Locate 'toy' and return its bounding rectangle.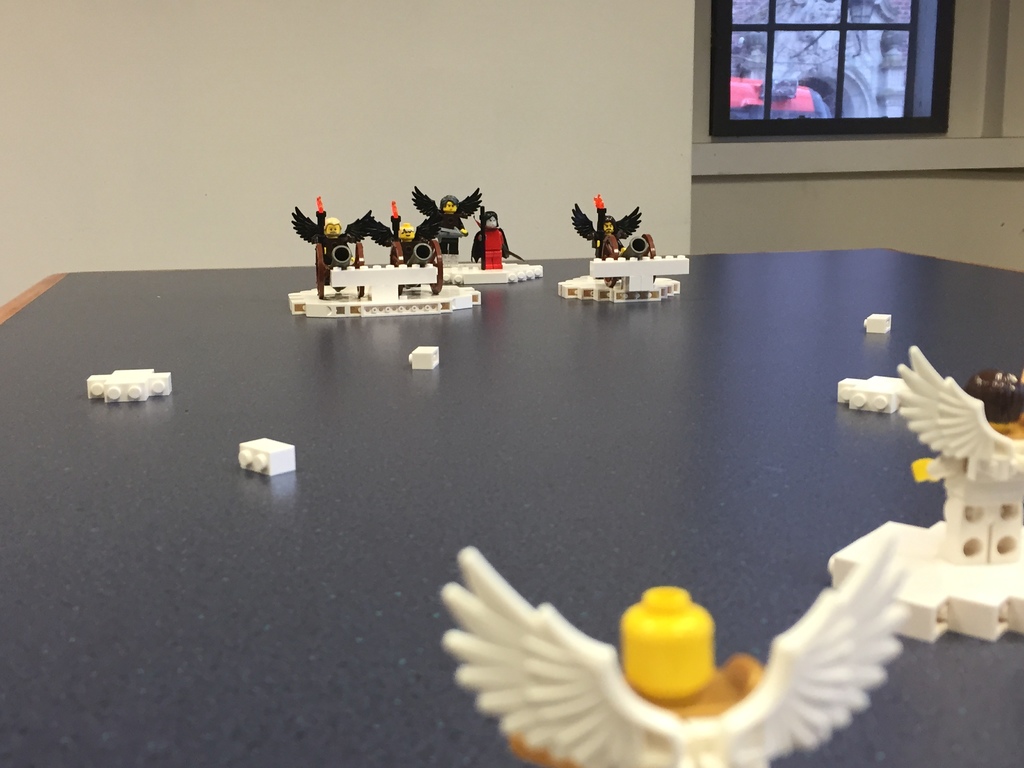
234, 429, 299, 471.
